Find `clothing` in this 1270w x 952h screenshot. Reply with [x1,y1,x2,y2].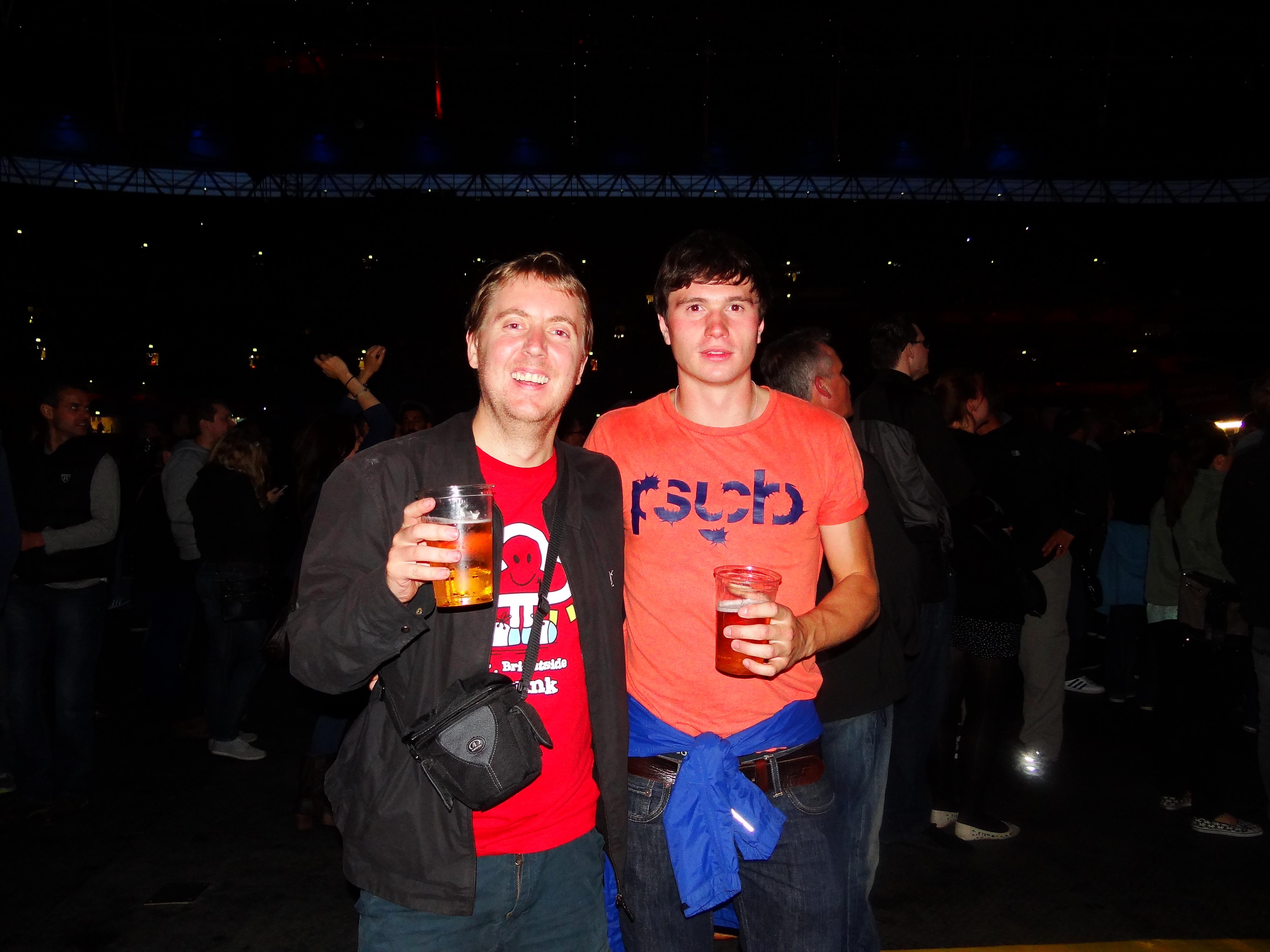
[226,115,260,198].
